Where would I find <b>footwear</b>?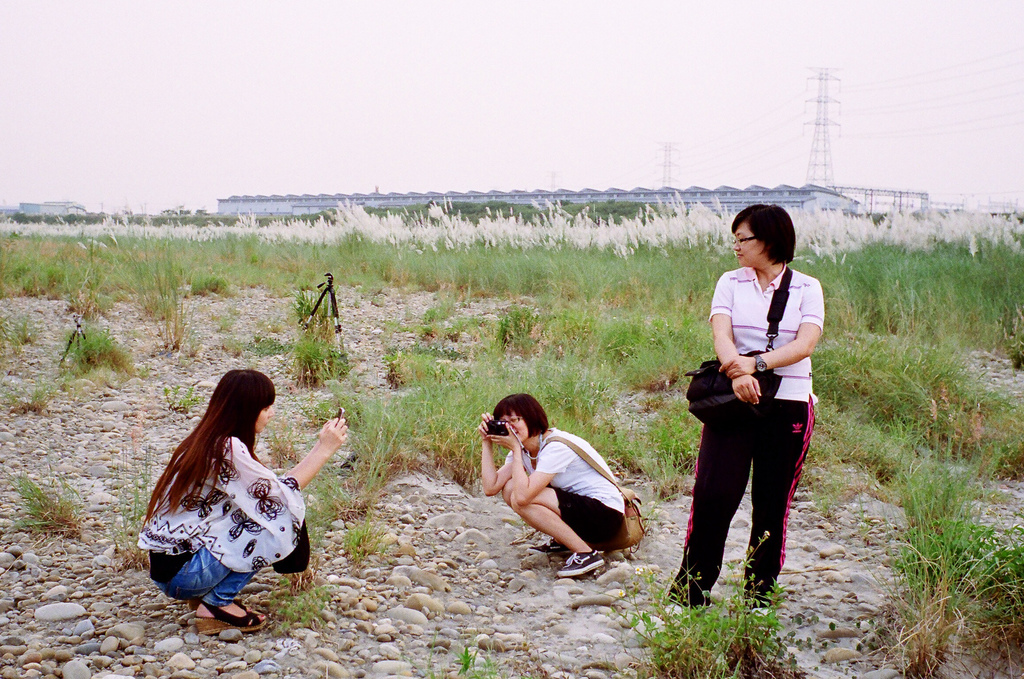
At 527/537/581/554.
